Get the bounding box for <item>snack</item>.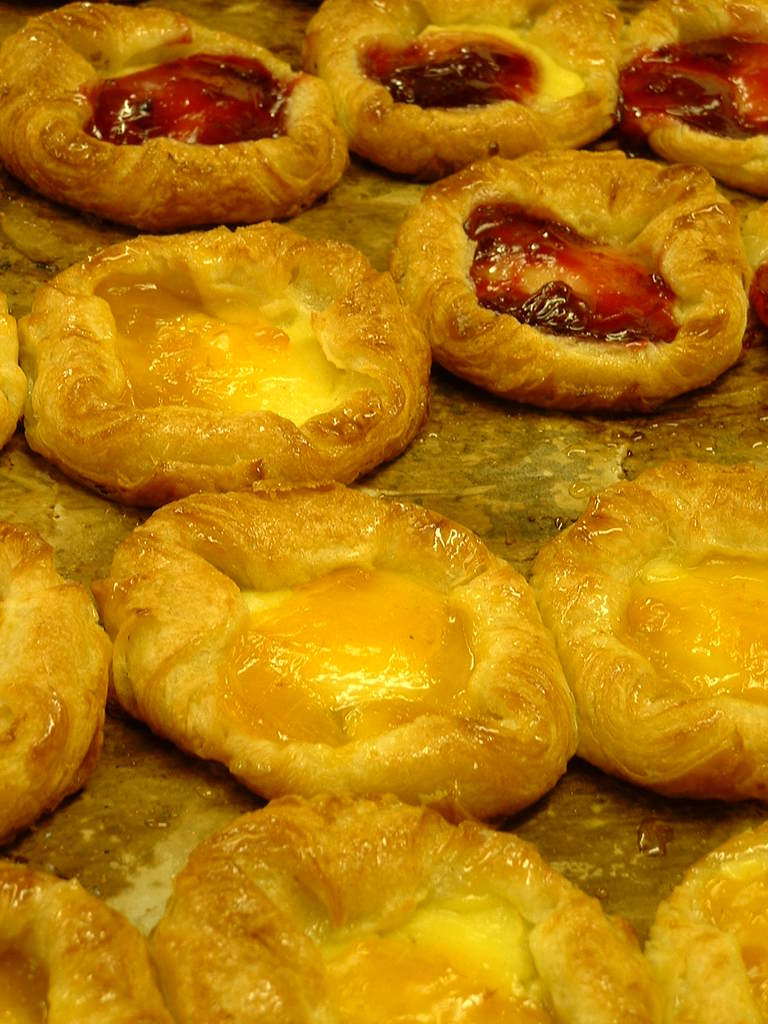
0/869/170/1023.
